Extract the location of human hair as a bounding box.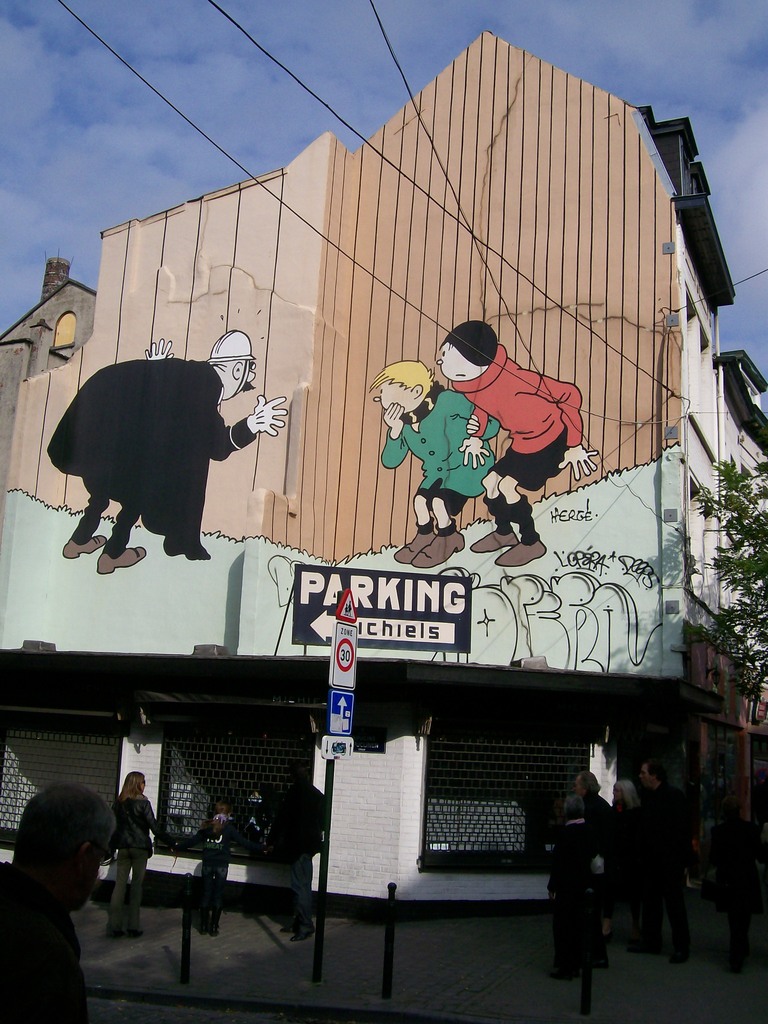
370:358:433:392.
